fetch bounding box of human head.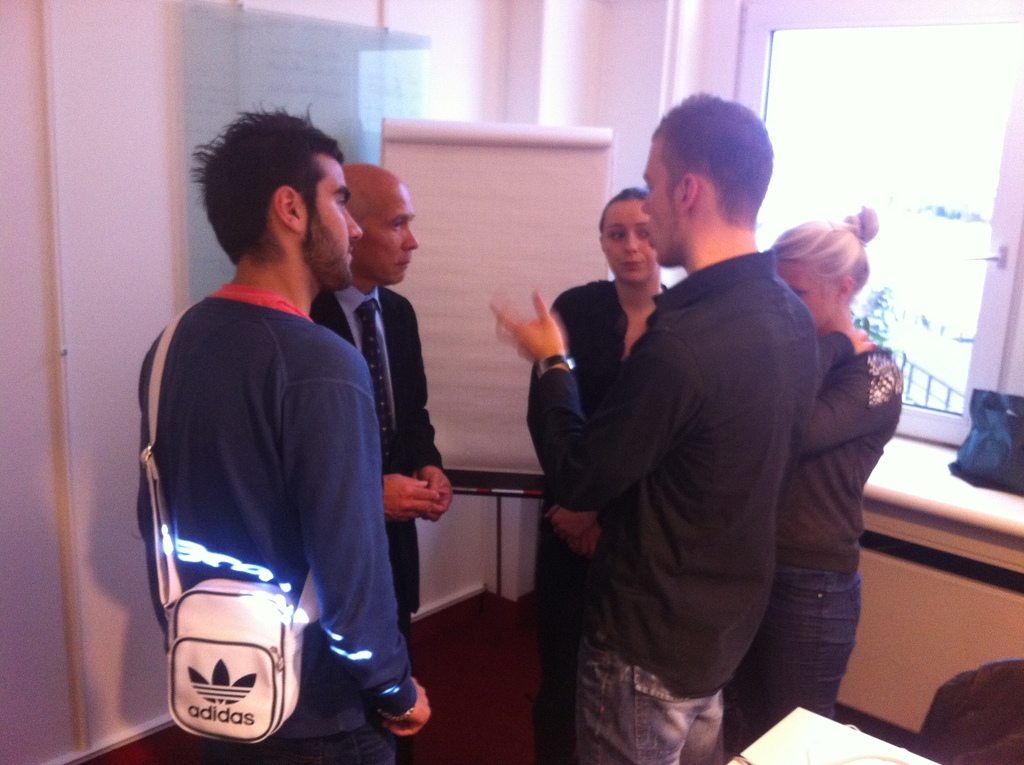
Bbox: x1=595 y1=182 x2=659 y2=287.
